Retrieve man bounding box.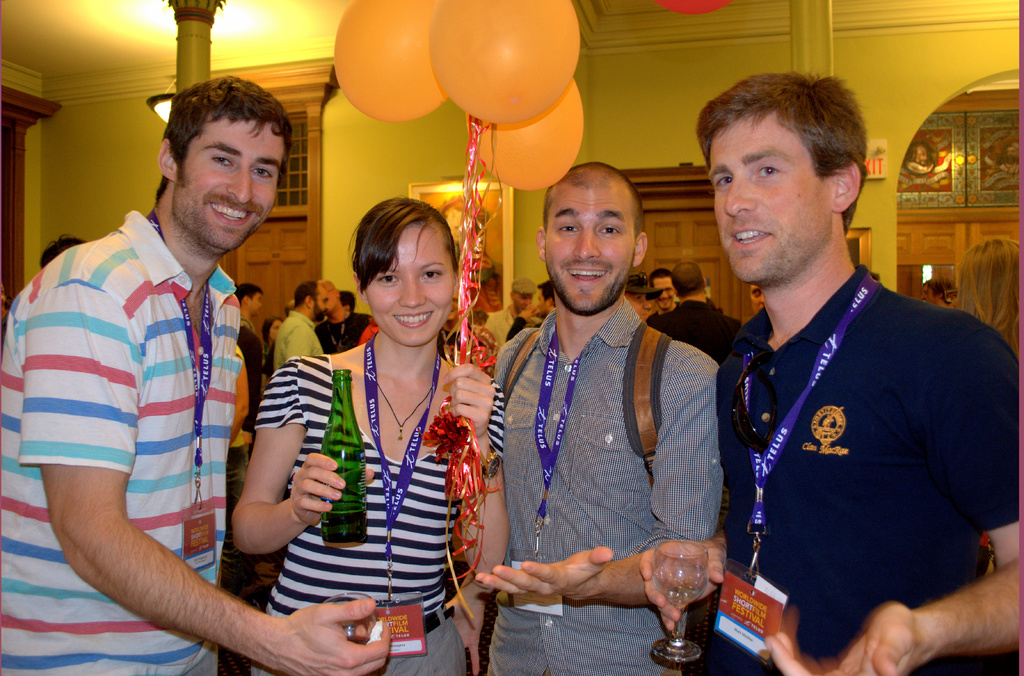
Bounding box: detection(274, 282, 329, 366).
